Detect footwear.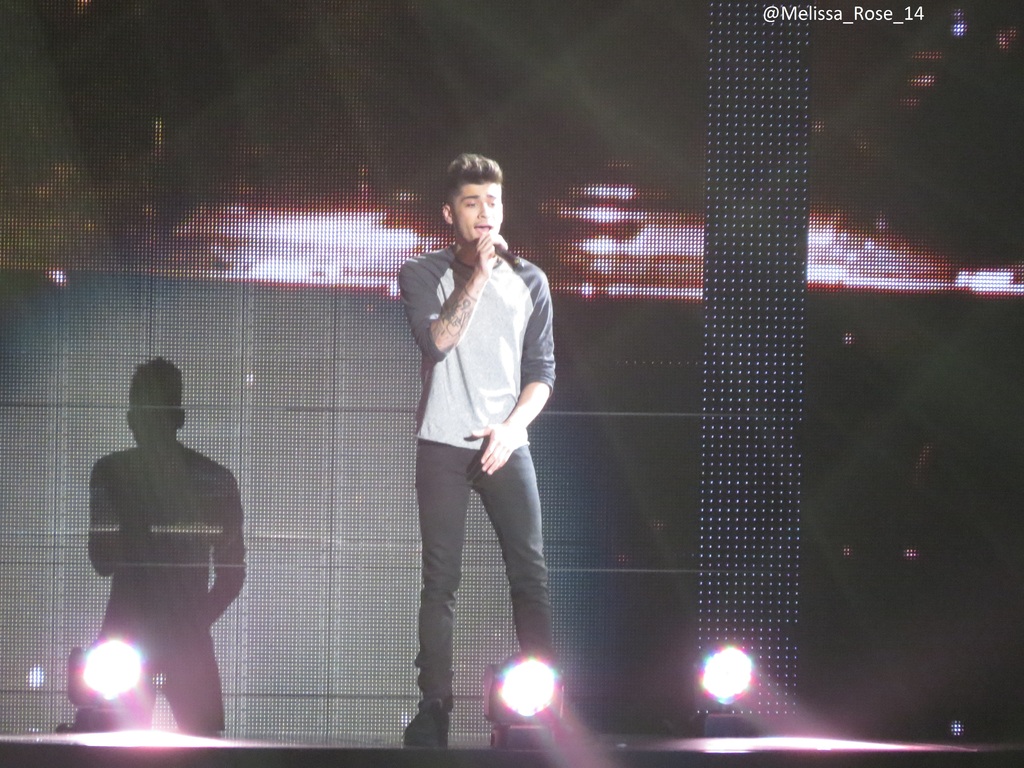
Detected at bbox=(401, 704, 450, 744).
